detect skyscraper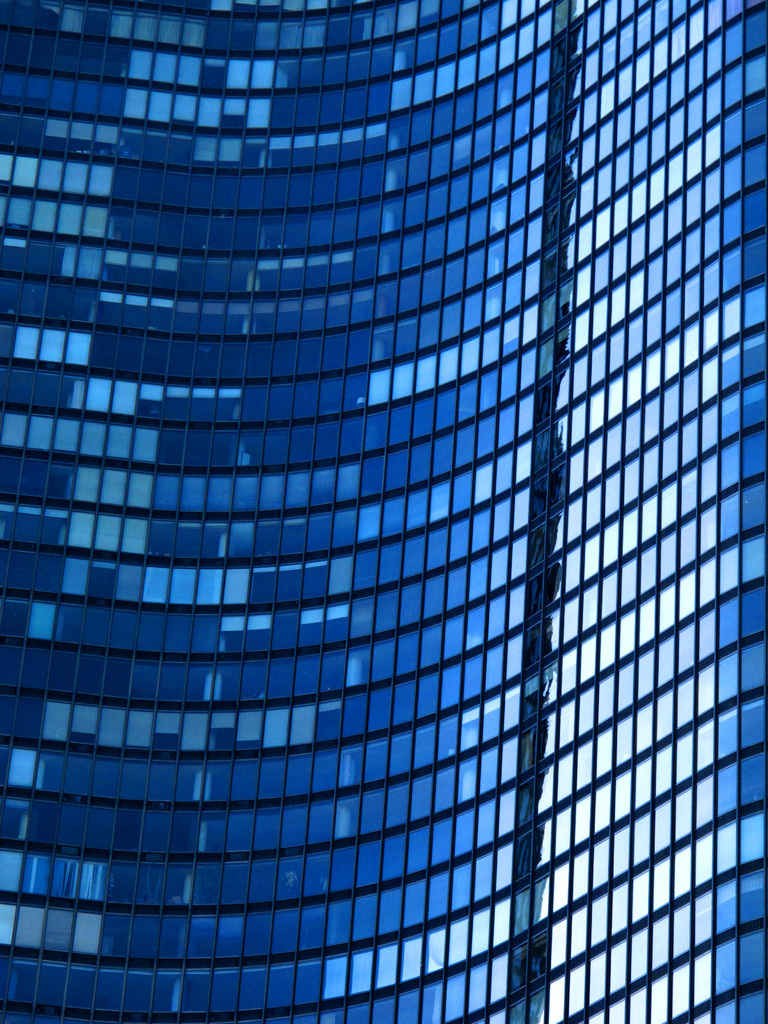
crop(0, 0, 767, 1023)
